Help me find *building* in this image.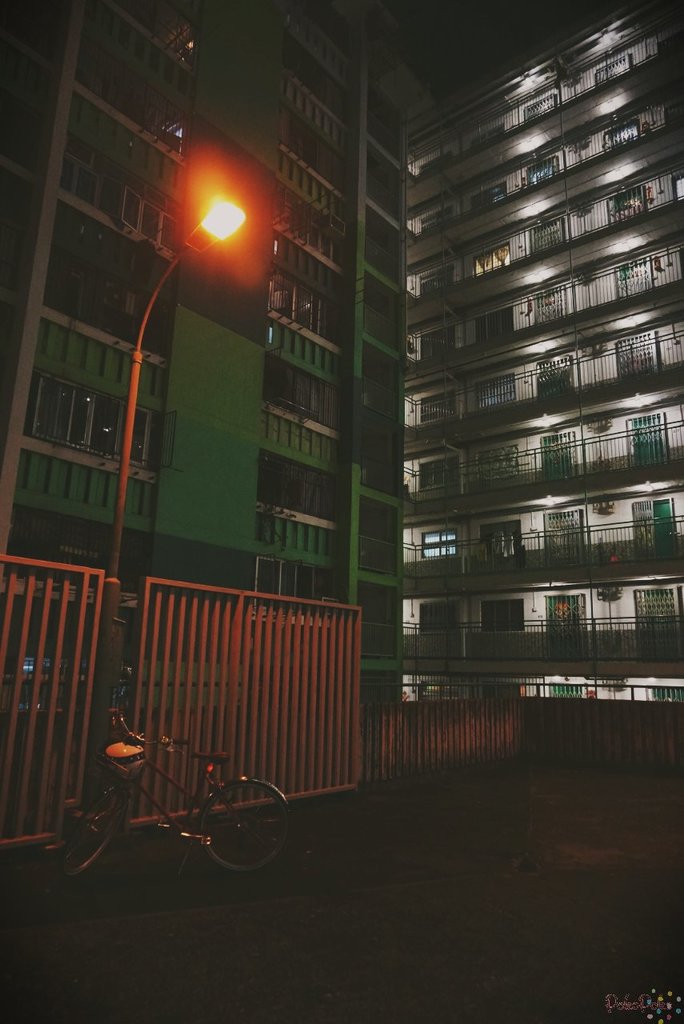
Found it: pyautogui.locateOnScreen(399, 0, 683, 712).
